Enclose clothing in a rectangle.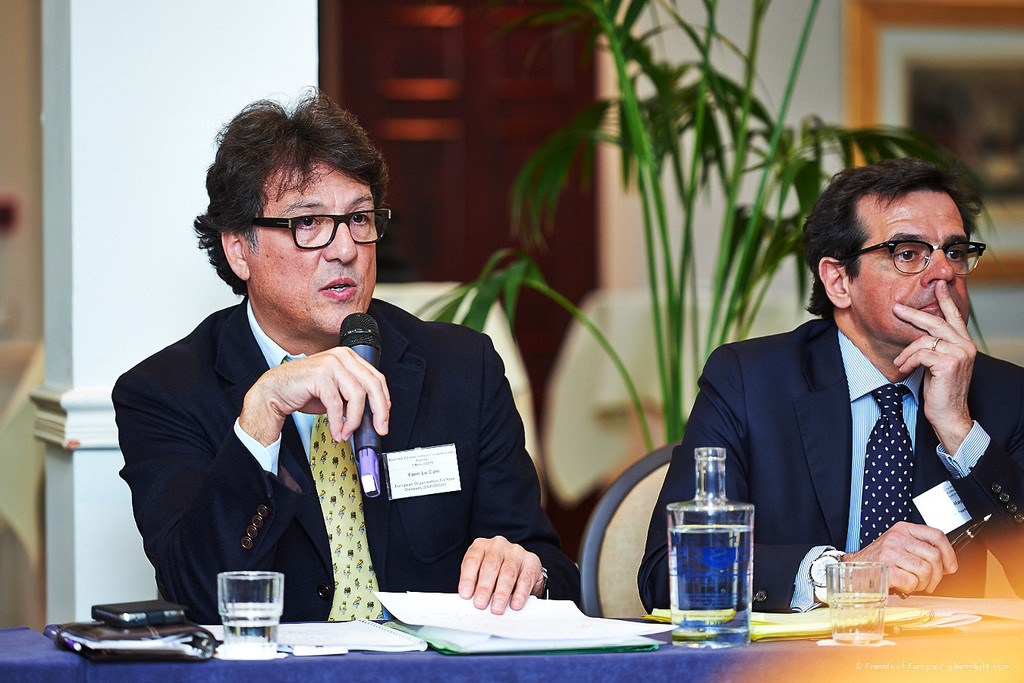
637/320/1023/615.
